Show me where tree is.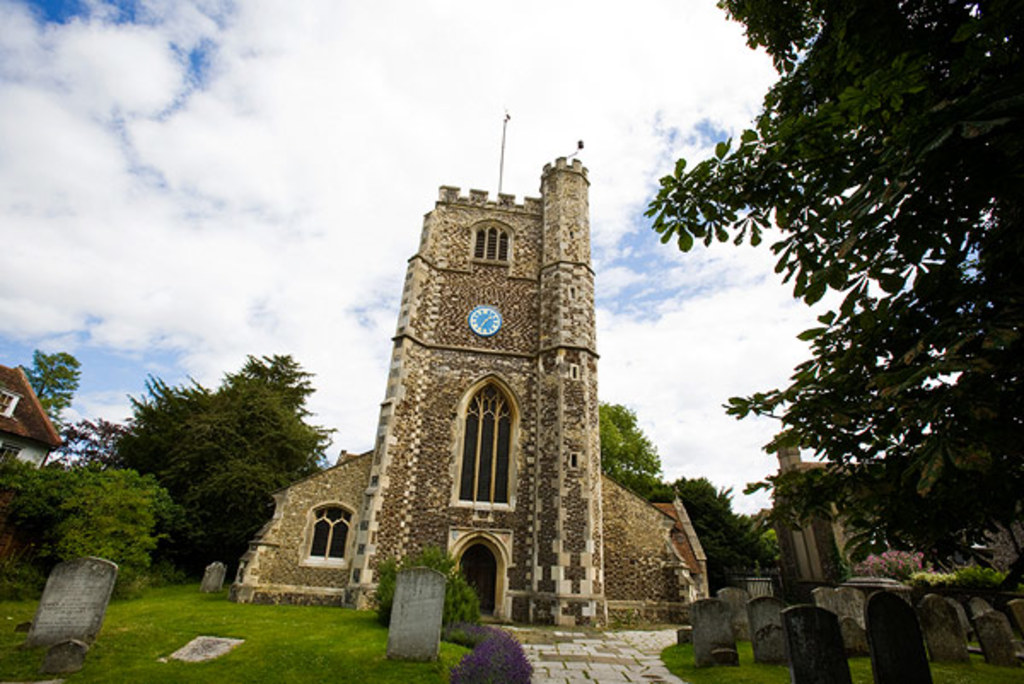
tree is at [96, 345, 345, 577].
